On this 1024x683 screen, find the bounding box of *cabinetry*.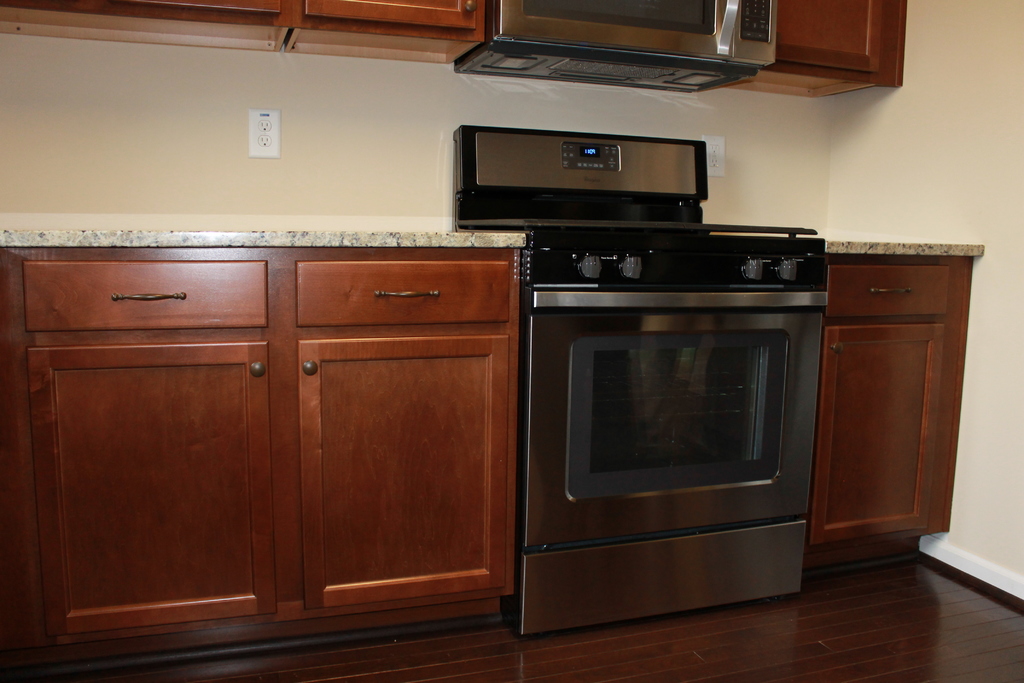
Bounding box: pyautogui.locateOnScreen(799, 234, 979, 572).
